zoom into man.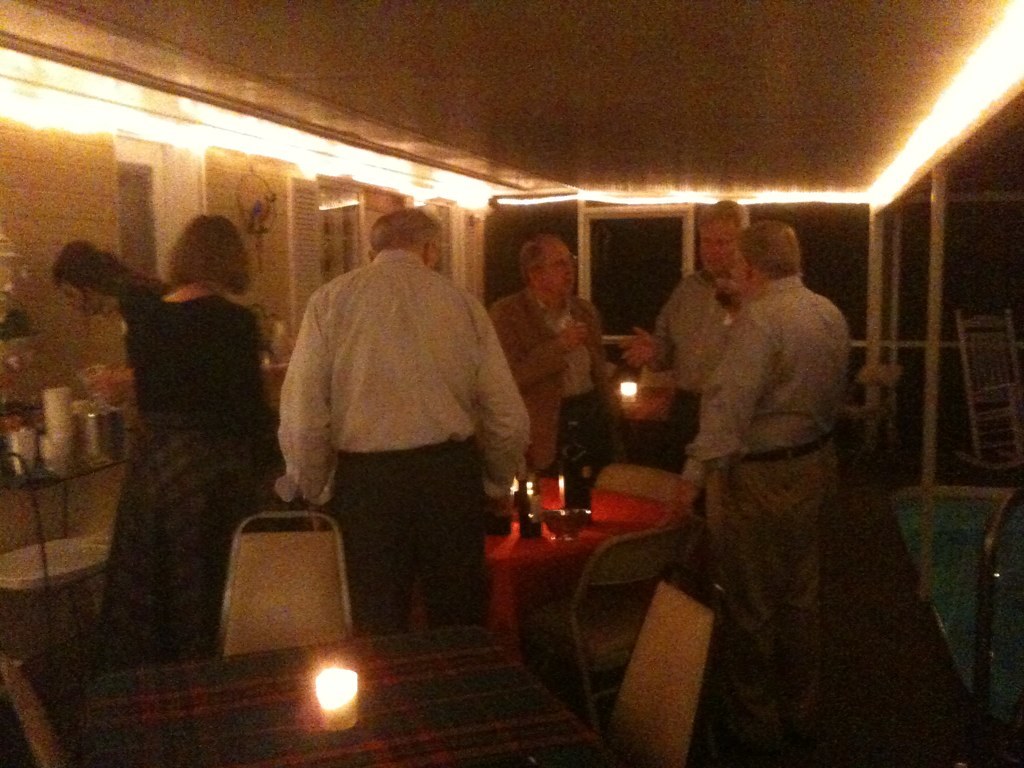
Zoom target: bbox(285, 210, 522, 629).
